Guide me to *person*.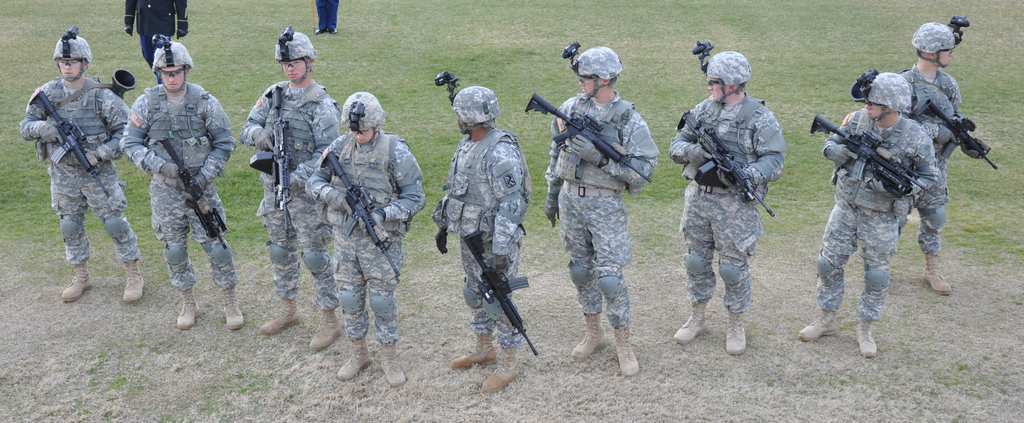
Guidance: BBox(441, 79, 529, 379).
